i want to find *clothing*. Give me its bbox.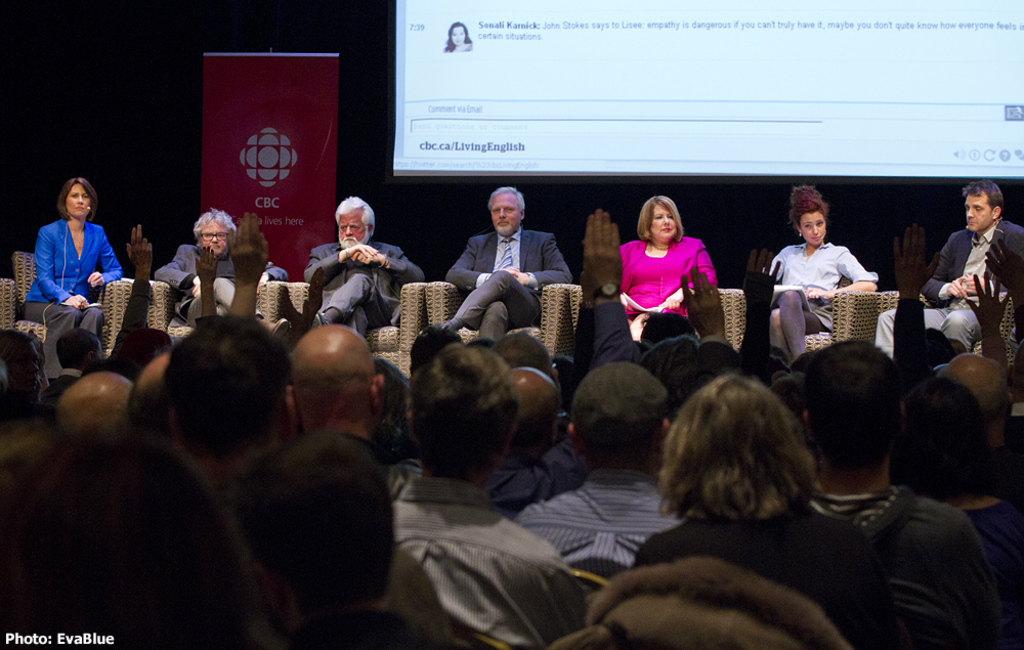
l=305, t=233, r=419, b=341.
